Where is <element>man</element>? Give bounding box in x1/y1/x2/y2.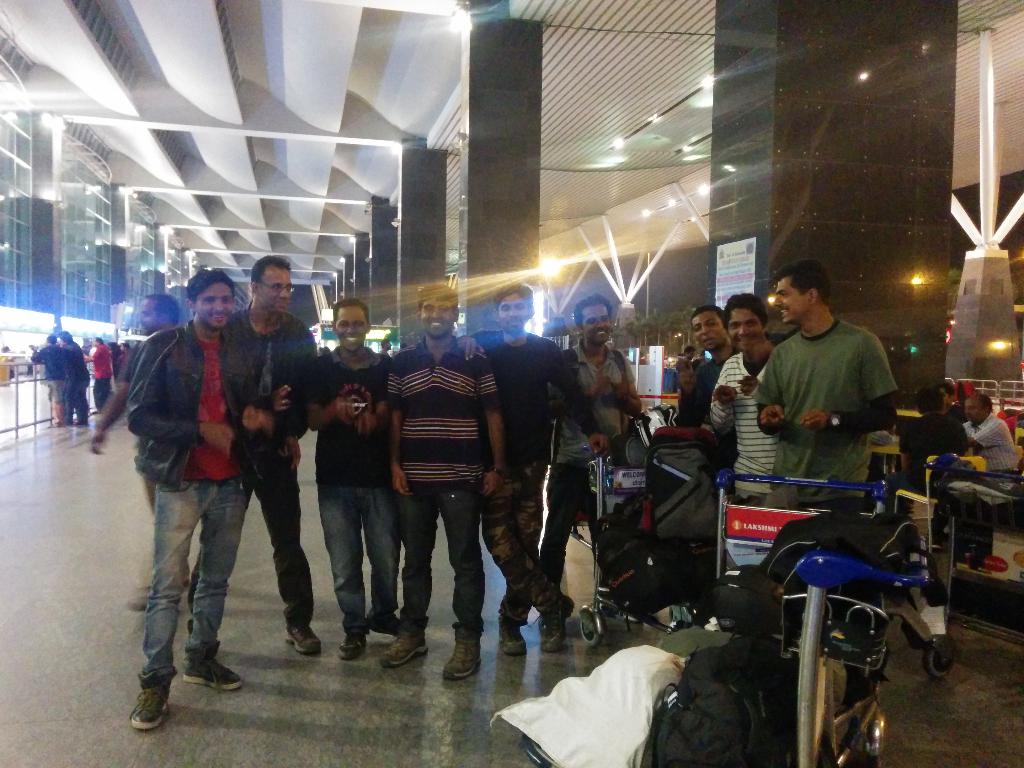
84/282/195/609.
